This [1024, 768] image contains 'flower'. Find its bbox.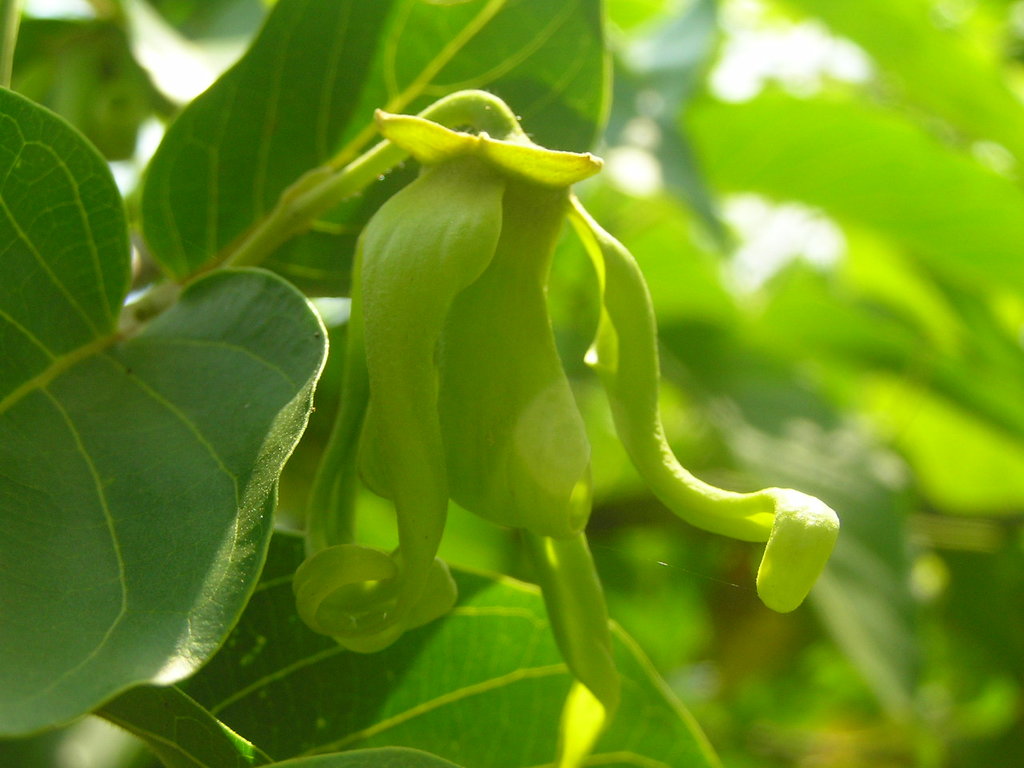
<bbox>282, 105, 879, 669</bbox>.
